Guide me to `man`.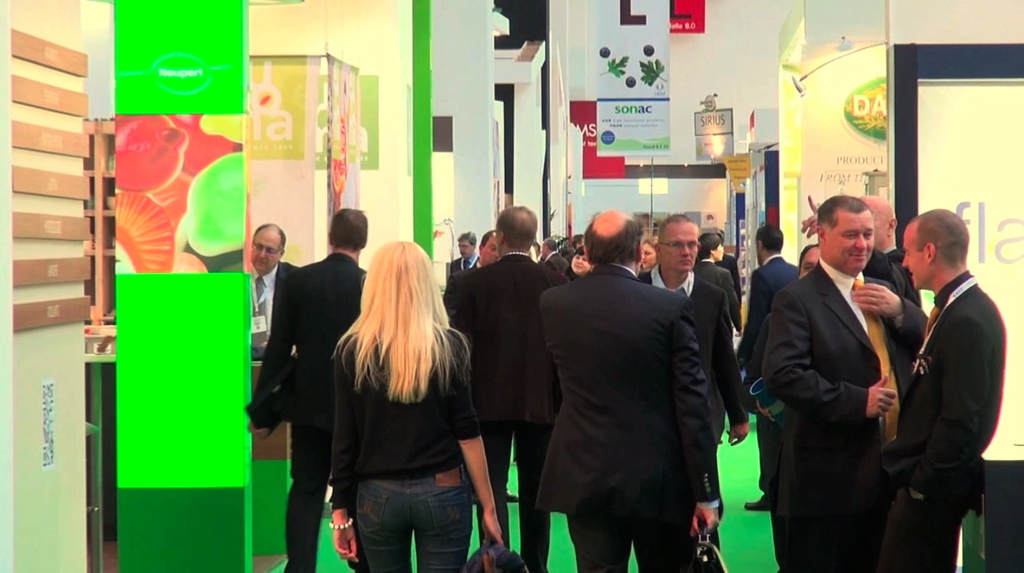
Guidance: [left=252, top=203, right=368, bottom=572].
